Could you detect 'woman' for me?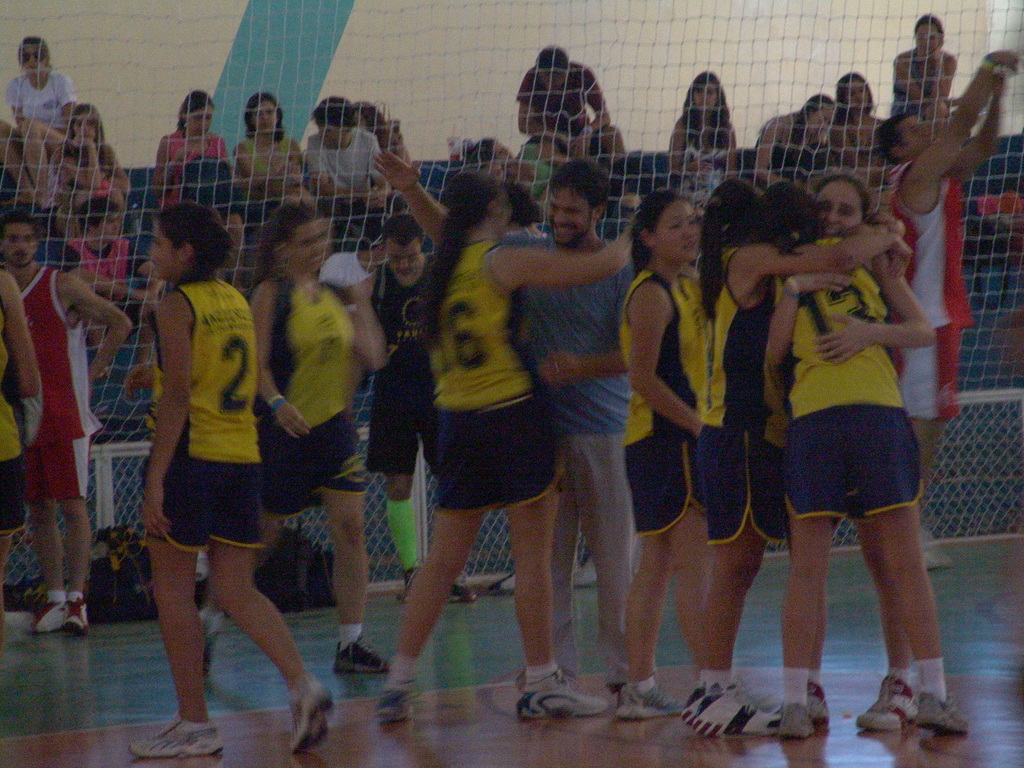
Detection result: box(892, 16, 960, 125).
